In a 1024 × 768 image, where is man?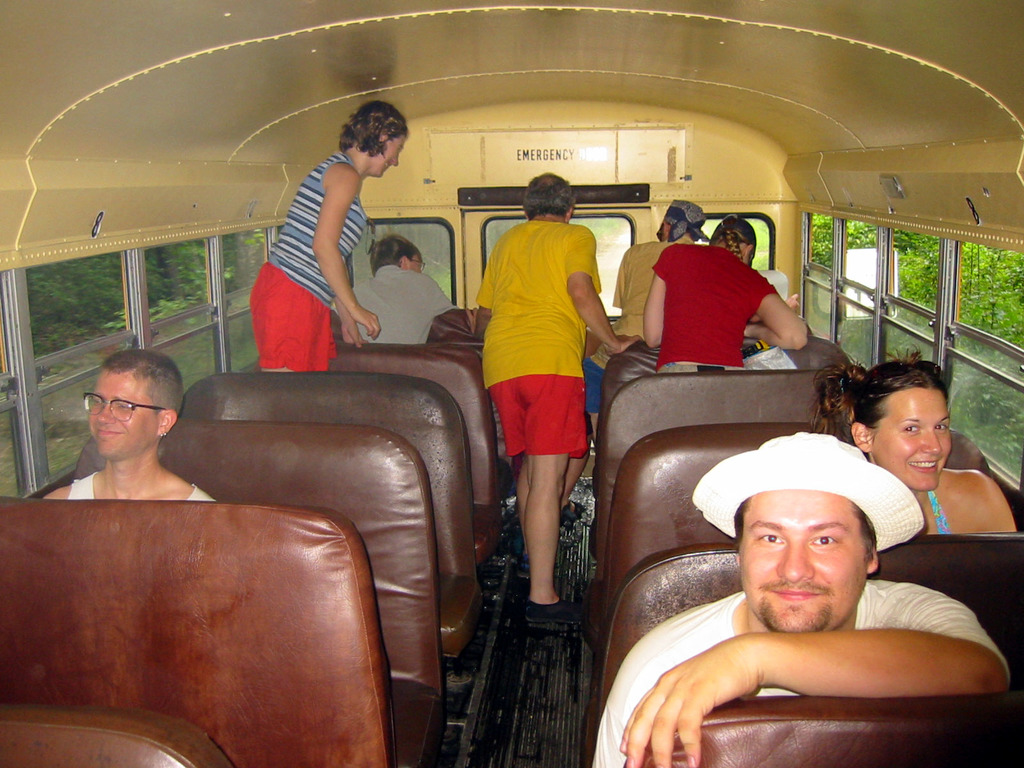
bbox=[463, 164, 641, 628].
